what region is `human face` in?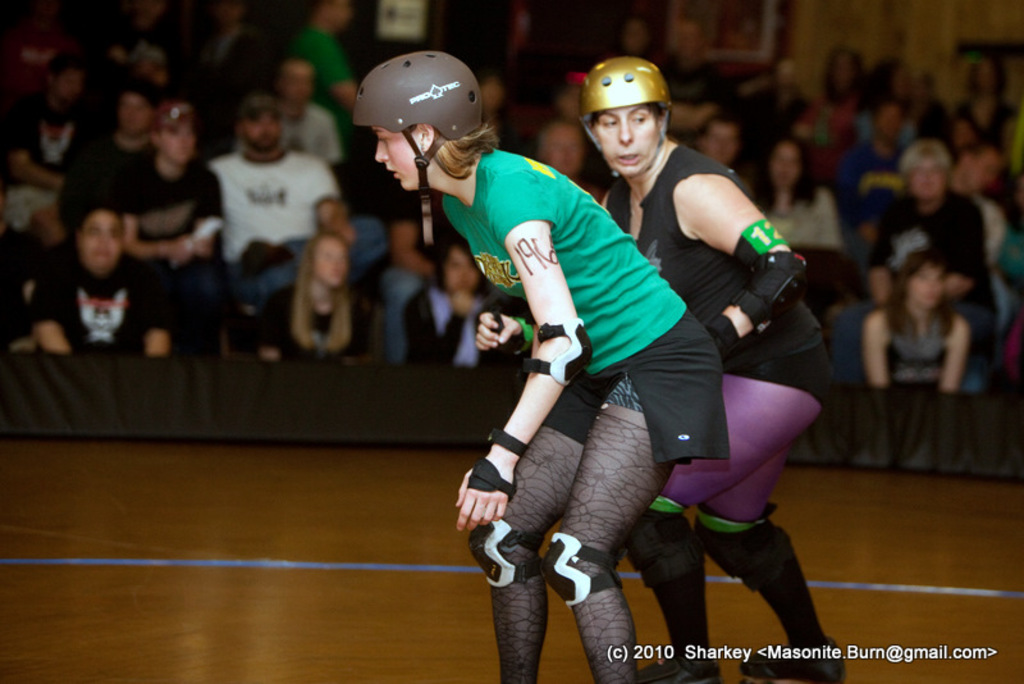
(x1=375, y1=129, x2=428, y2=191).
